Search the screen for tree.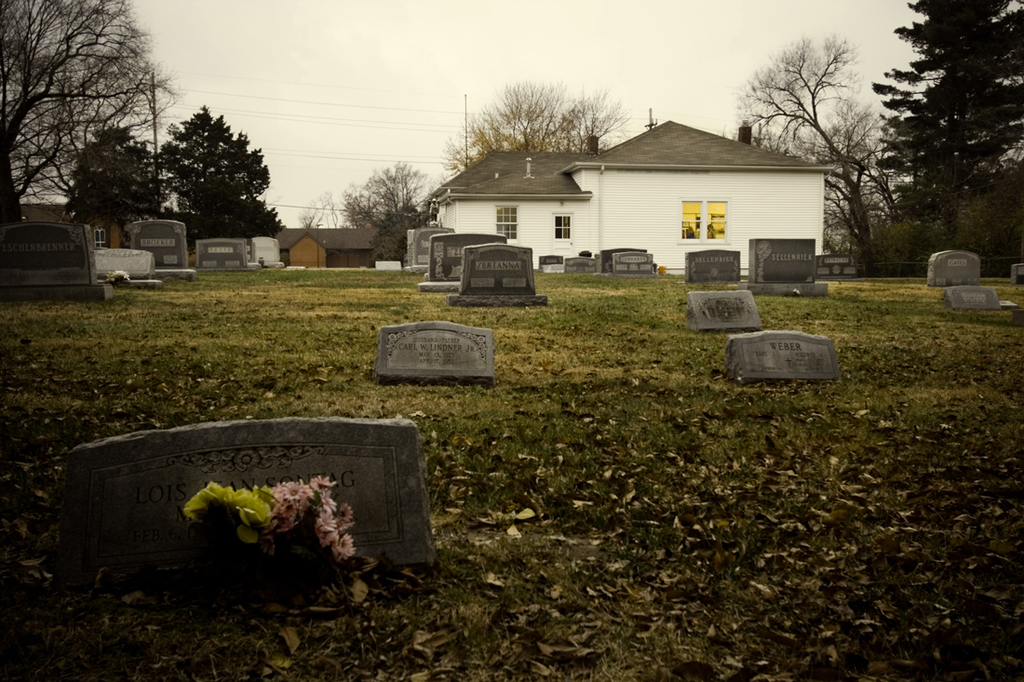
Found at 441 78 631 176.
